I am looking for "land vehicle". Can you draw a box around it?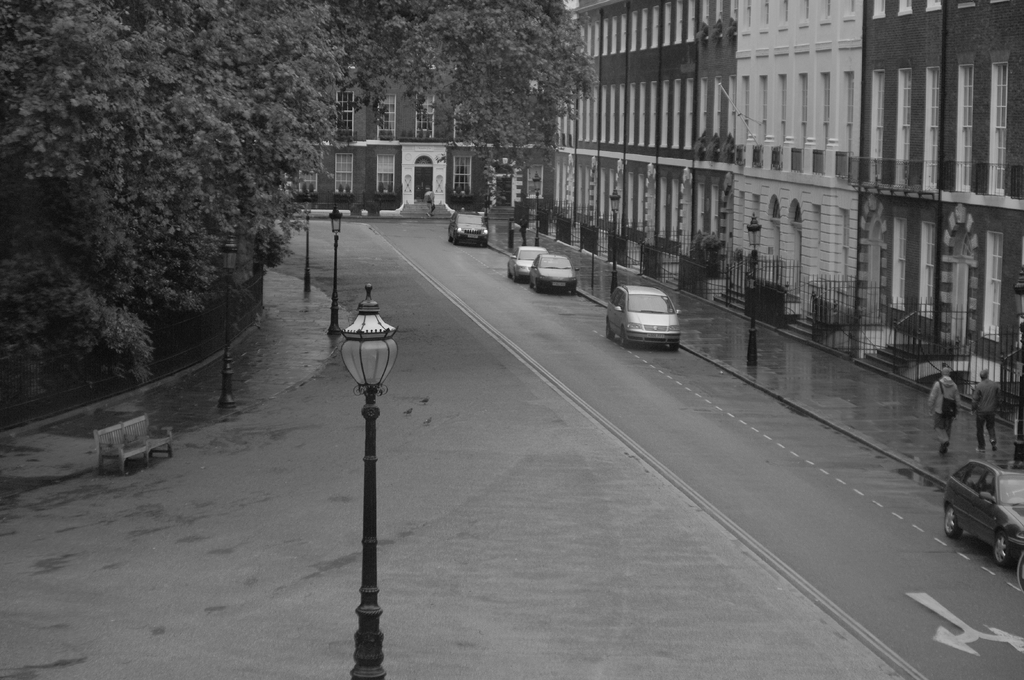
Sure, the bounding box is Rect(450, 212, 486, 246).
